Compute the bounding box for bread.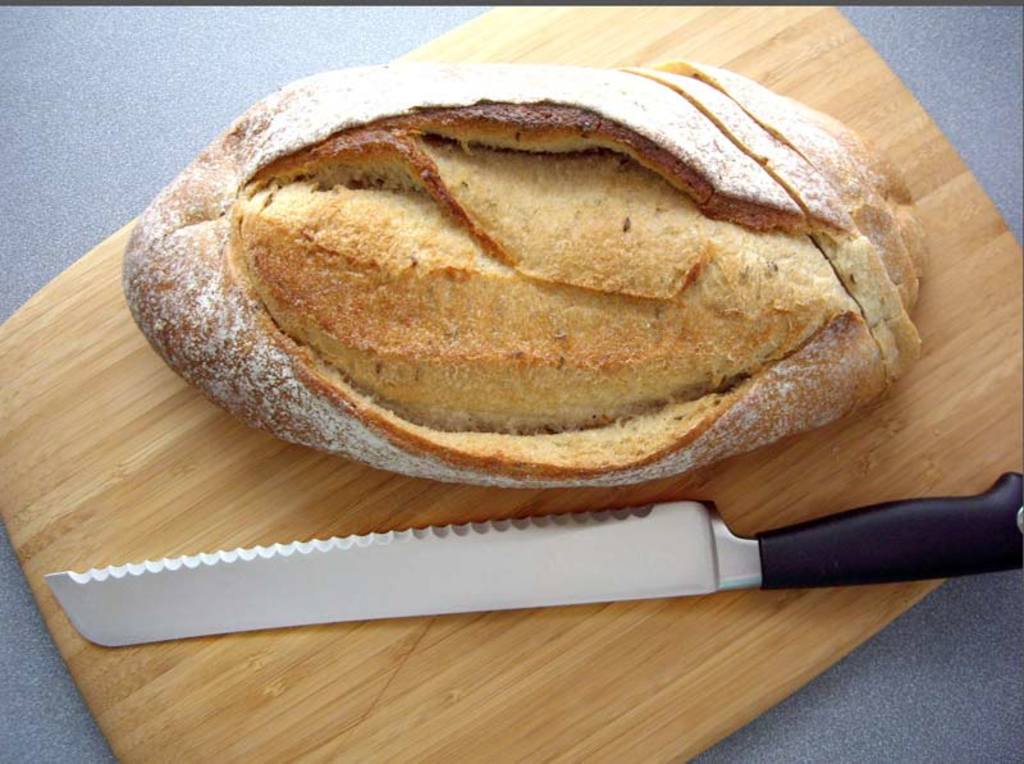
[left=138, top=29, right=890, bottom=477].
